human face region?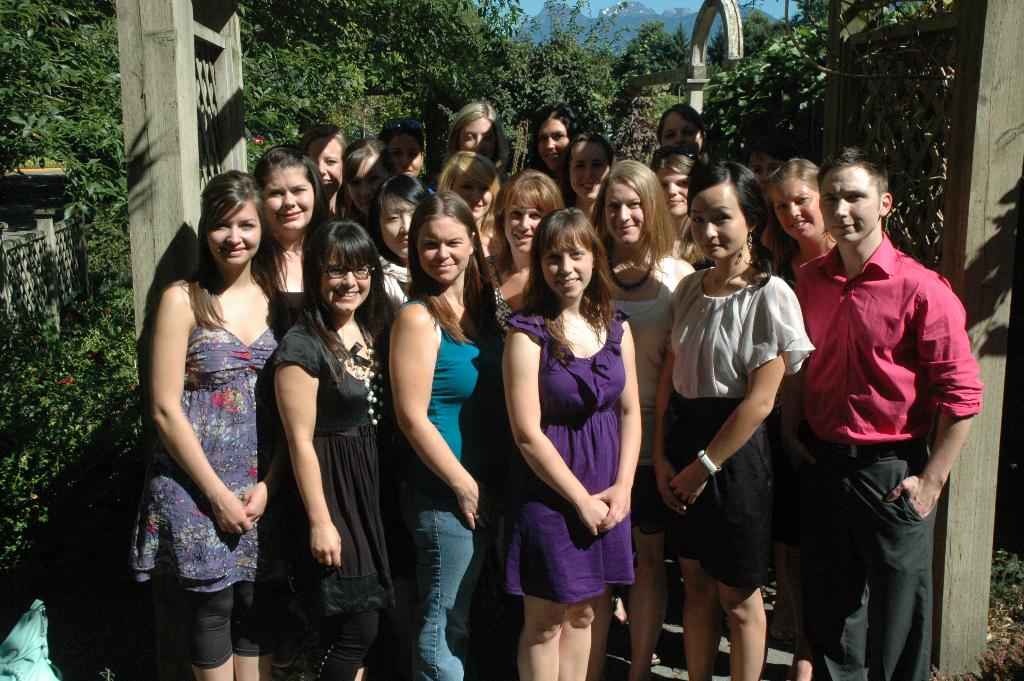
<region>201, 200, 271, 268</region>
